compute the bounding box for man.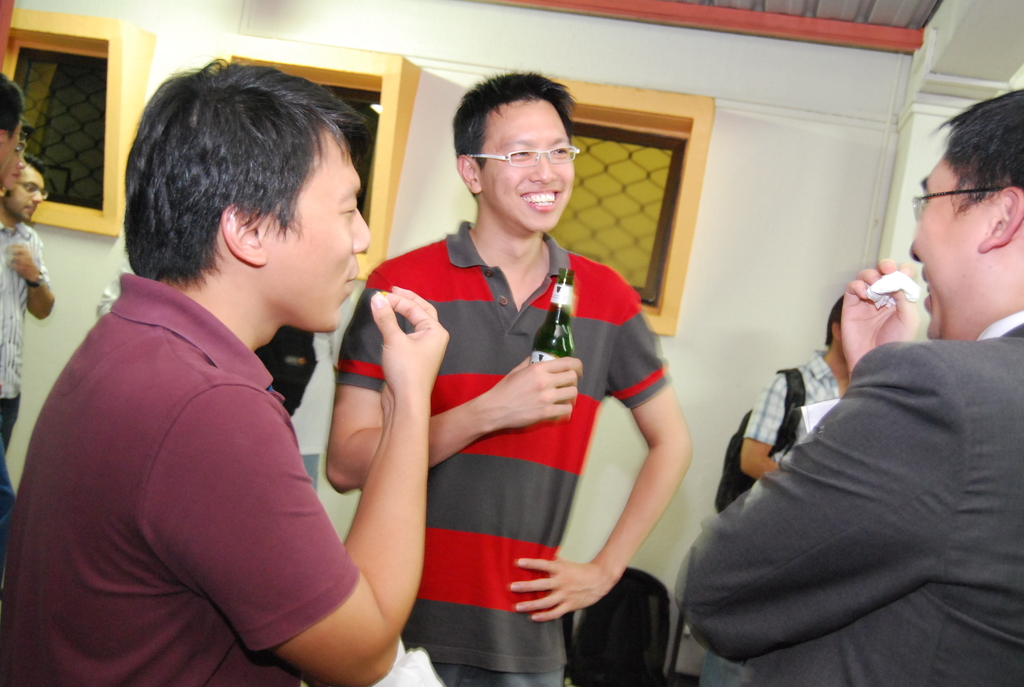
[left=0, top=161, right=58, bottom=452].
